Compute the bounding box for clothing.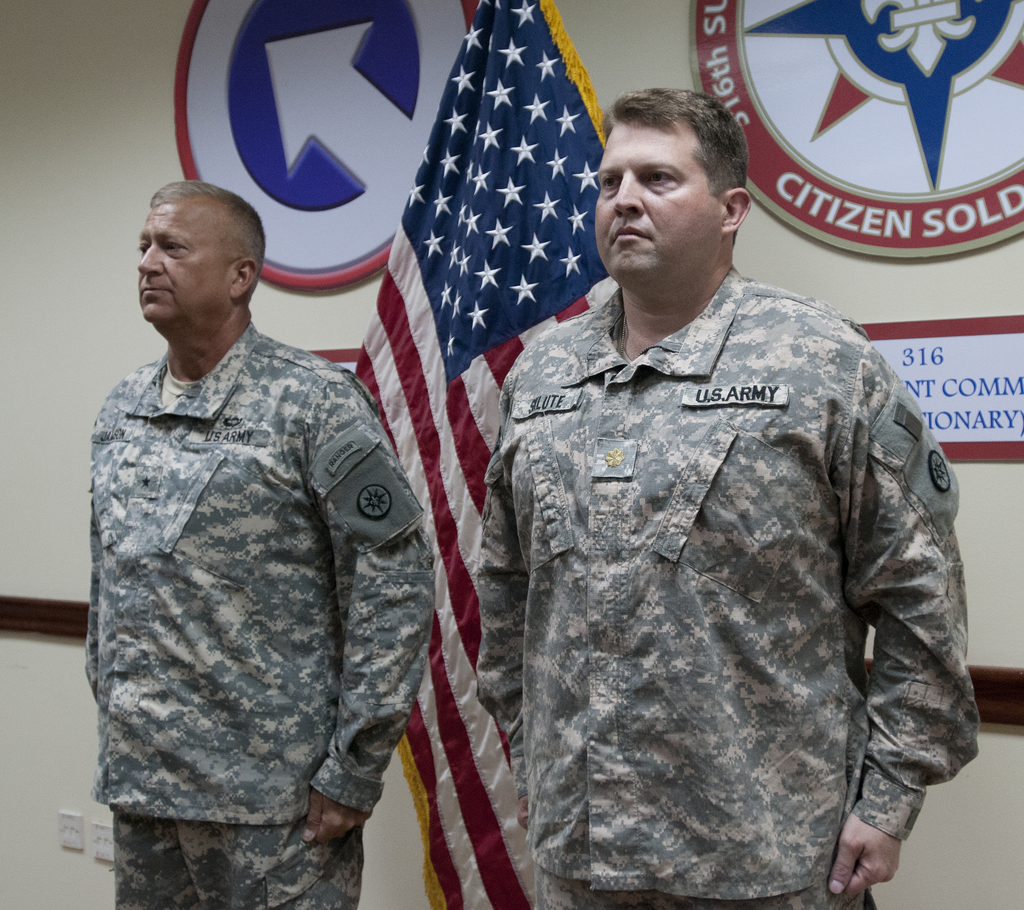
bbox(83, 317, 436, 909).
